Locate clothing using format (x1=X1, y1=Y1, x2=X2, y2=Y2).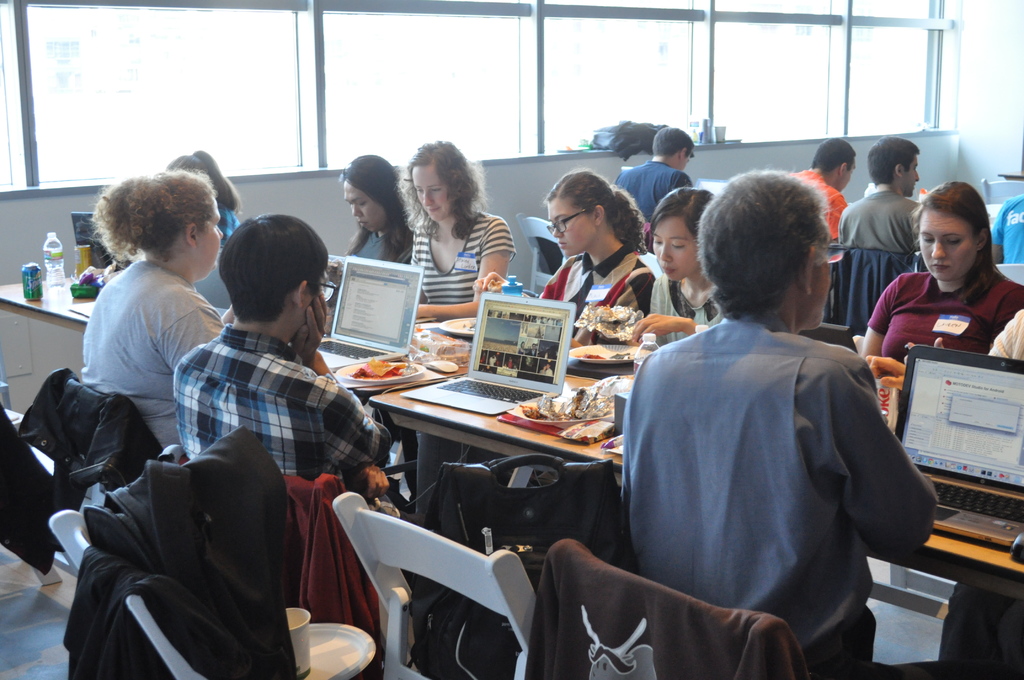
(x1=175, y1=324, x2=389, y2=483).
